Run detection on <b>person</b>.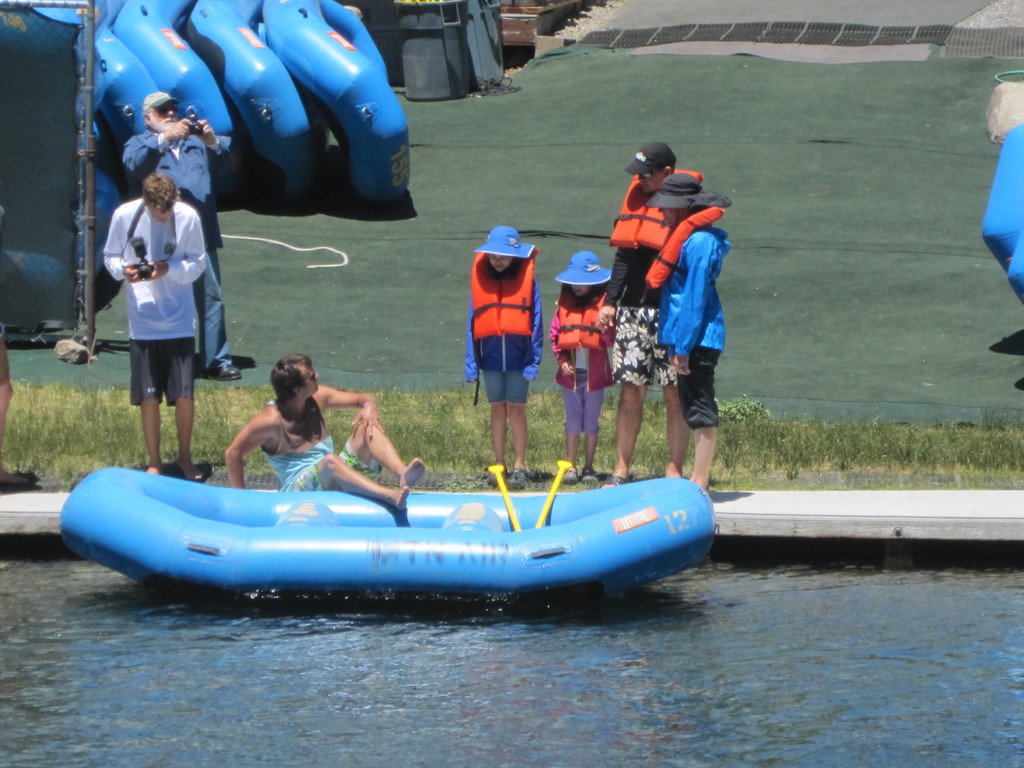
Result: bbox=(655, 187, 744, 488).
